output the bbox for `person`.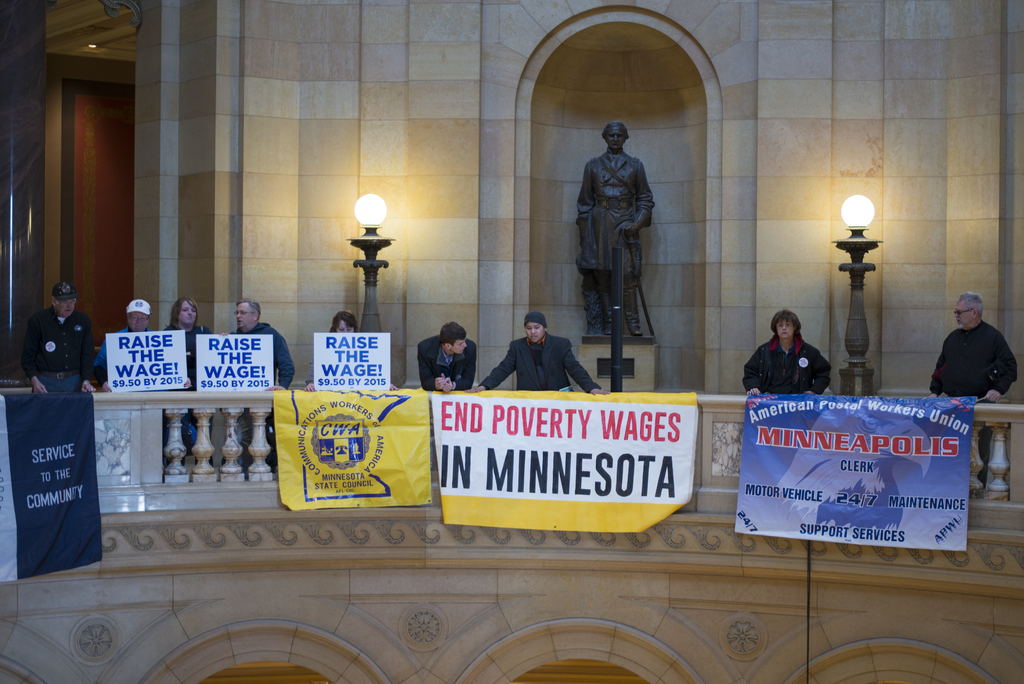
pyautogui.locateOnScreen(161, 294, 227, 388).
